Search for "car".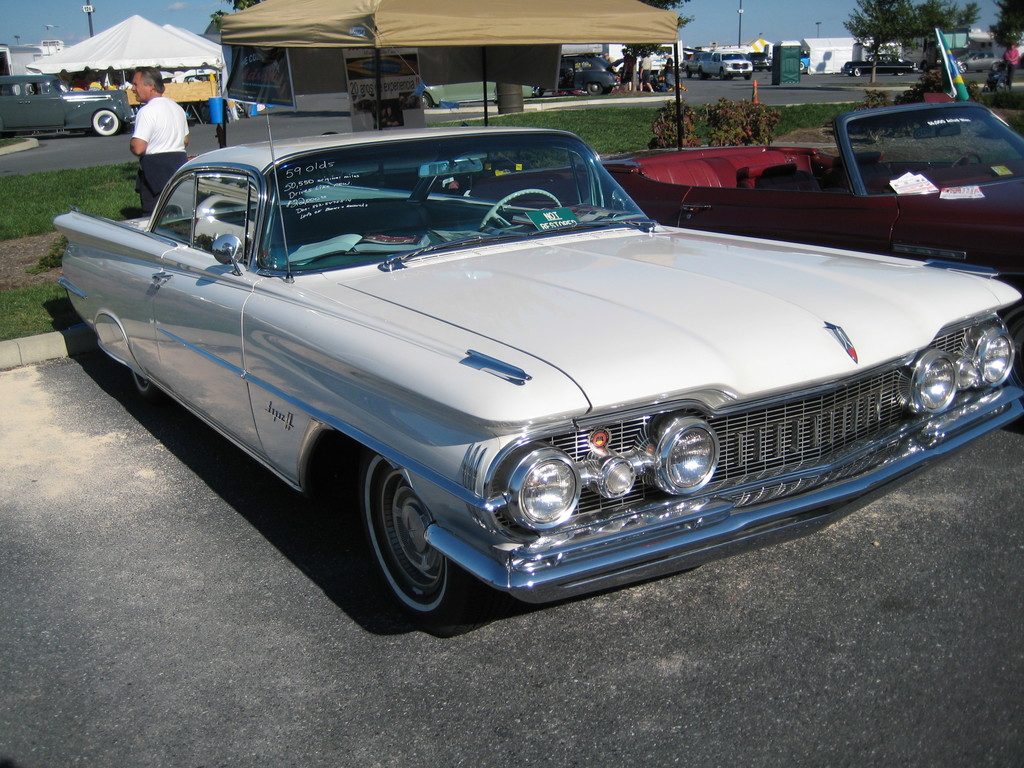
Found at locate(697, 50, 749, 81).
